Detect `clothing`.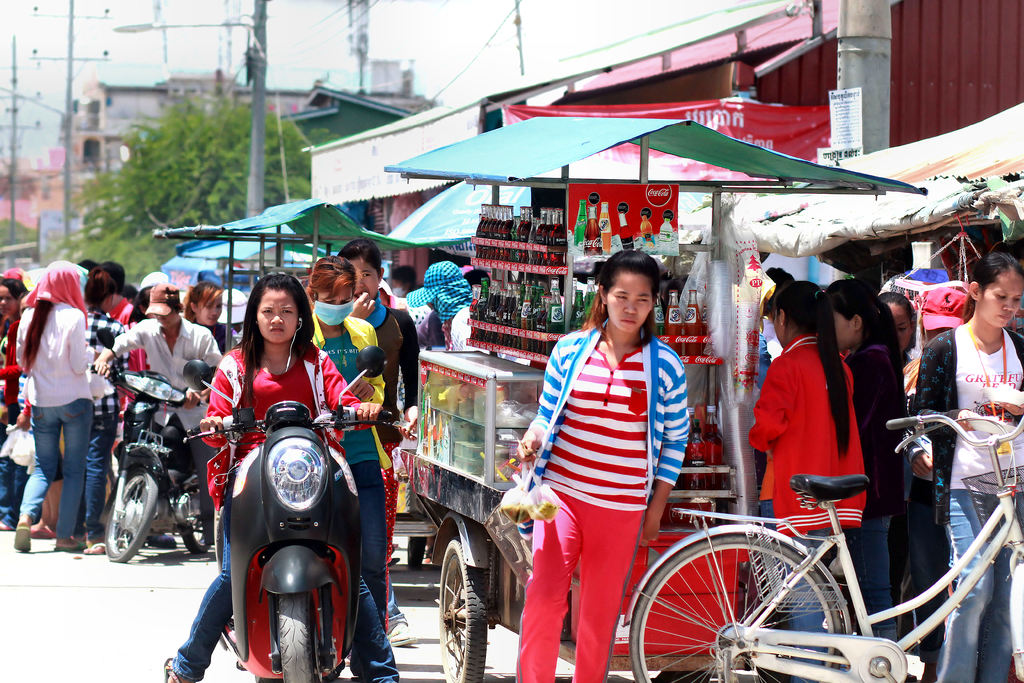
Detected at left=307, top=315, right=388, bottom=632.
